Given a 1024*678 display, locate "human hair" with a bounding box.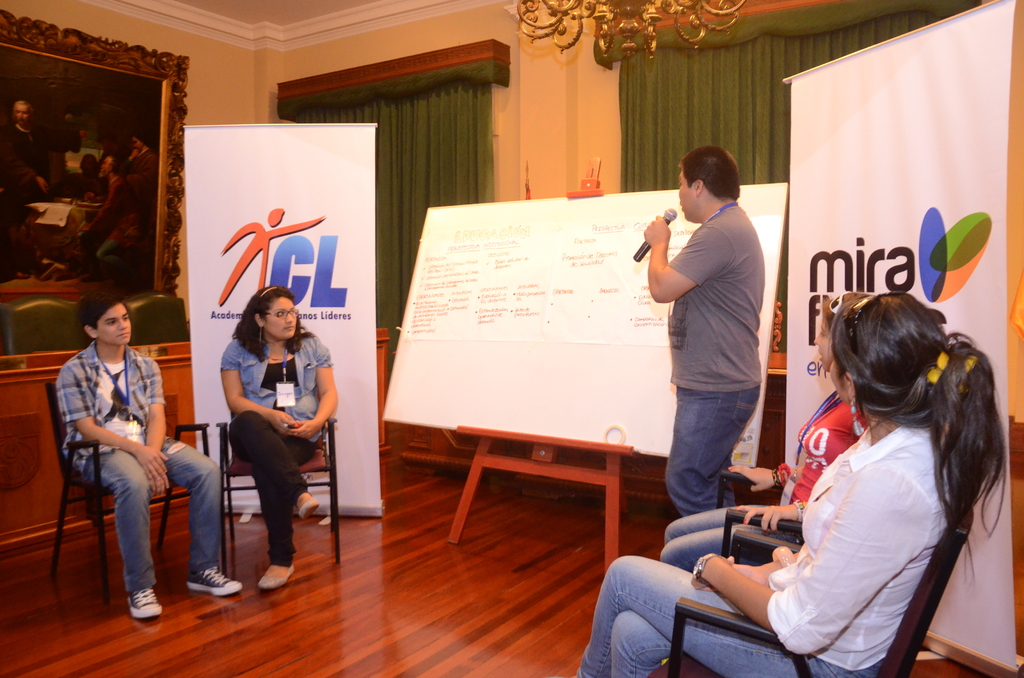
Located: pyautogui.locateOnScreen(233, 287, 312, 360).
